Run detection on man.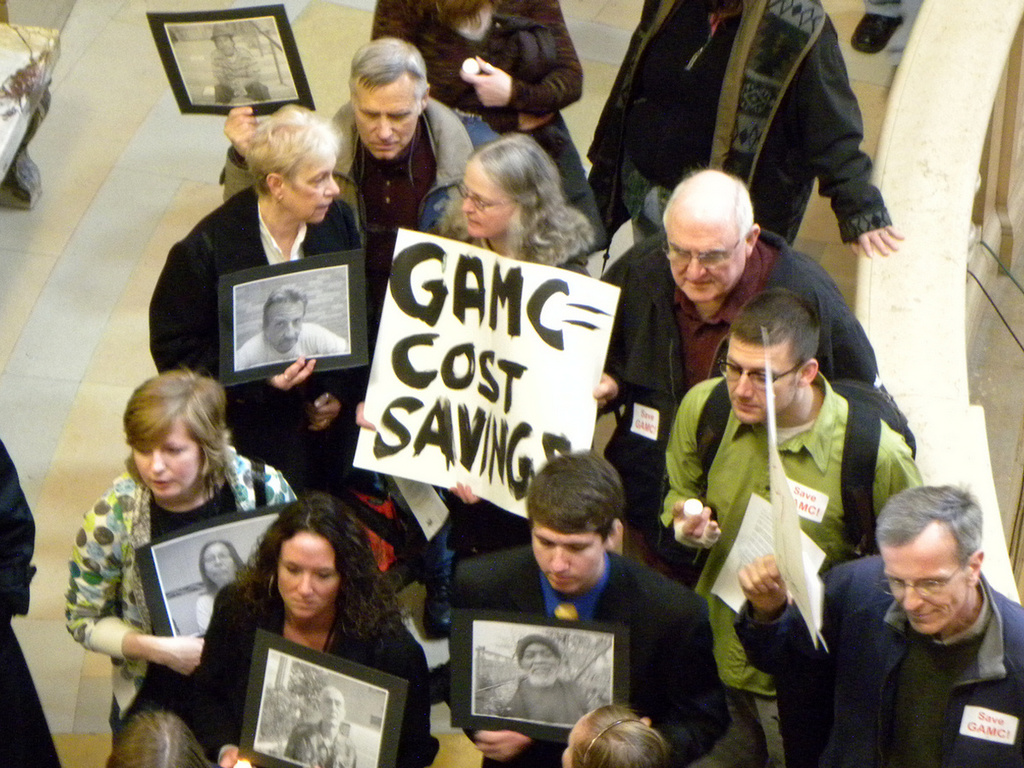
Result: 184,493,449,767.
